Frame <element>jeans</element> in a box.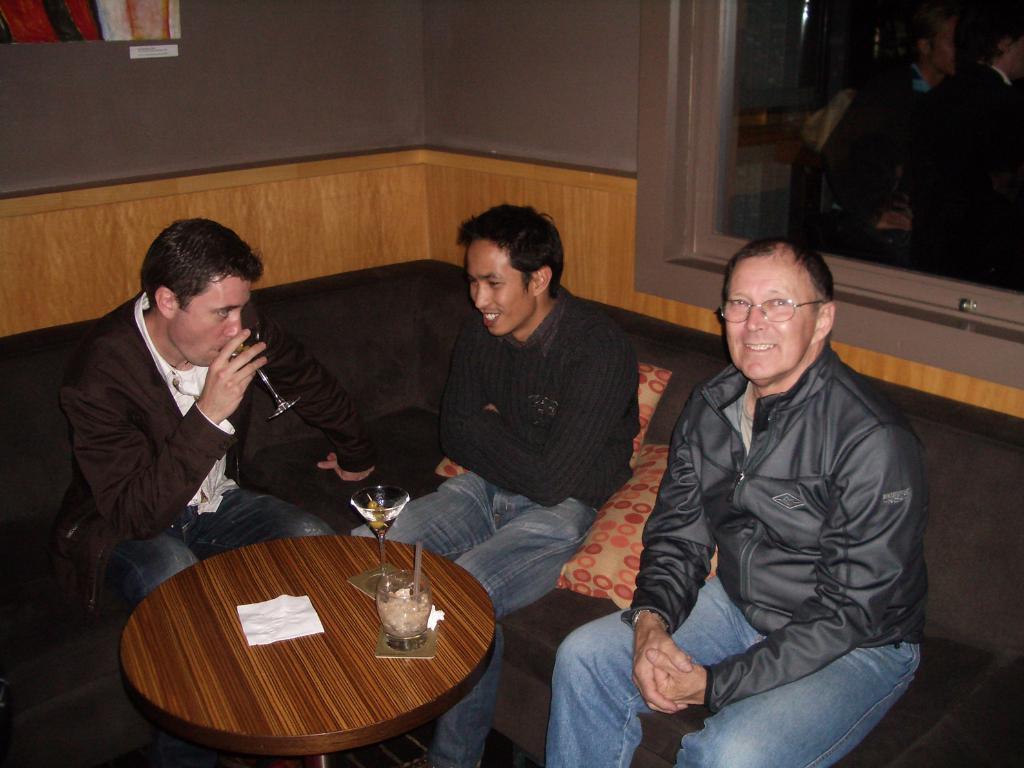
(547, 568, 920, 767).
